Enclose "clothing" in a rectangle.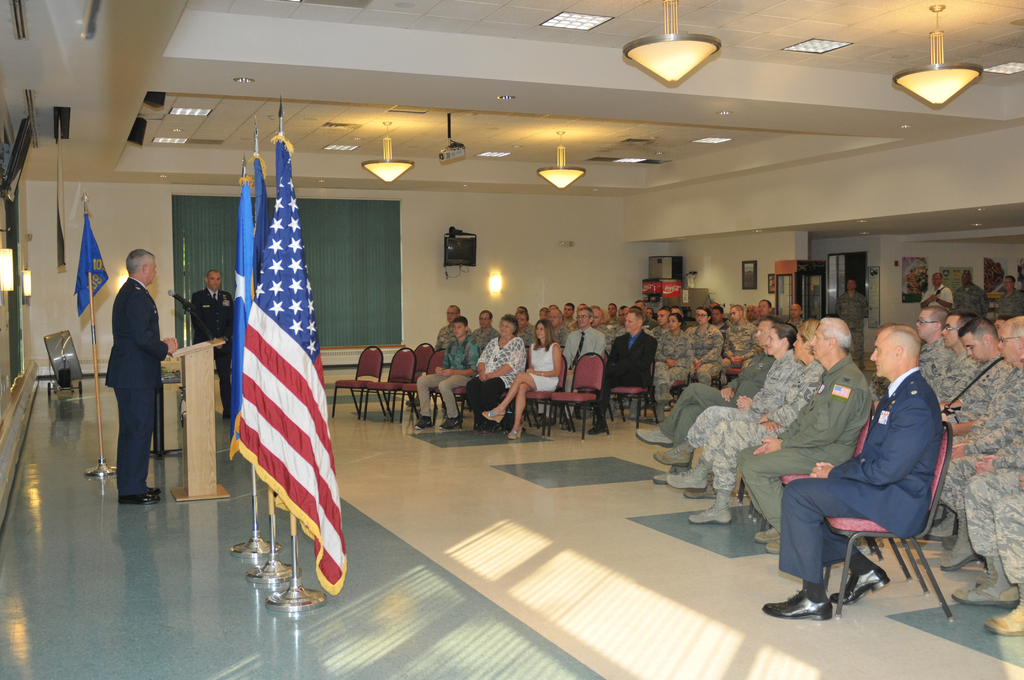
locate(831, 289, 876, 355).
